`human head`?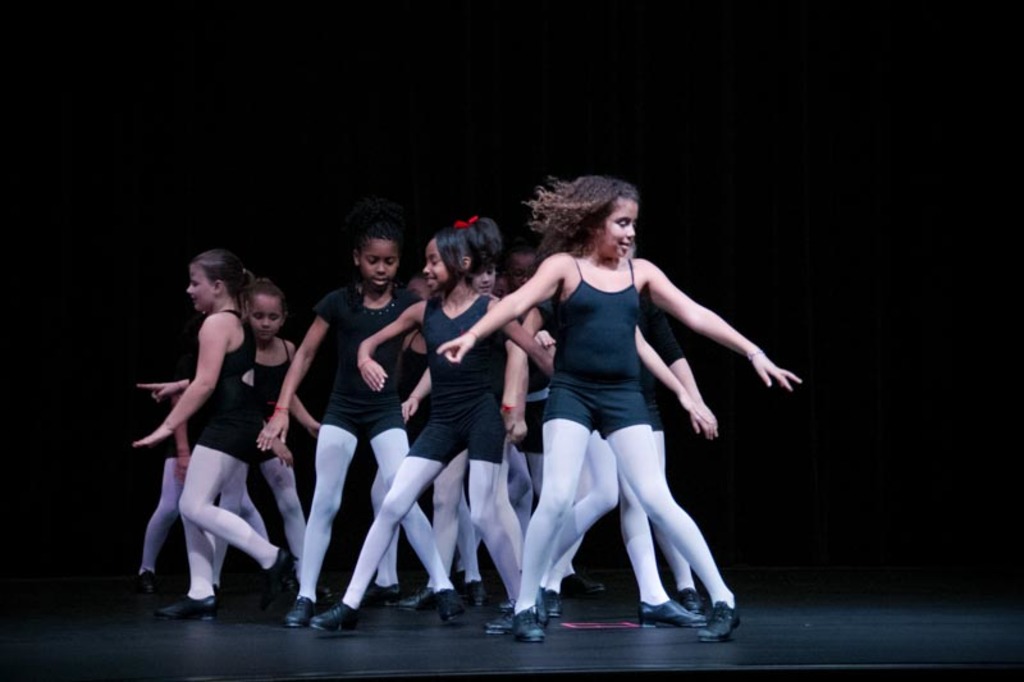
bbox=[243, 282, 292, 342]
